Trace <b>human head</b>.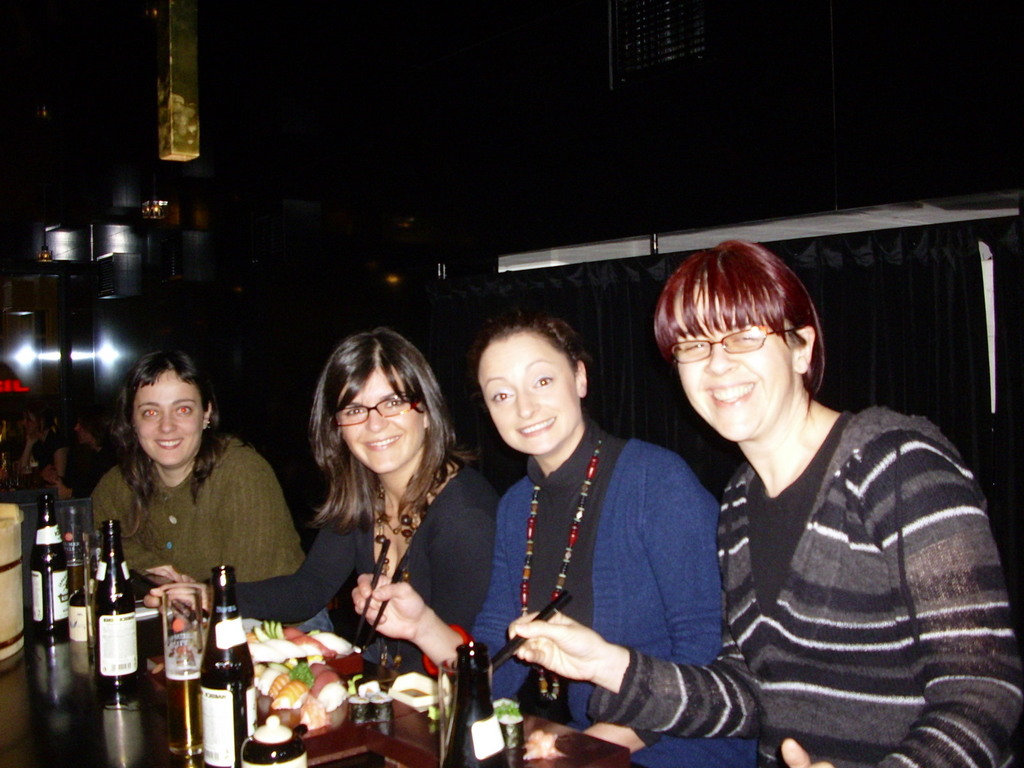
Traced to crop(478, 317, 593, 458).
